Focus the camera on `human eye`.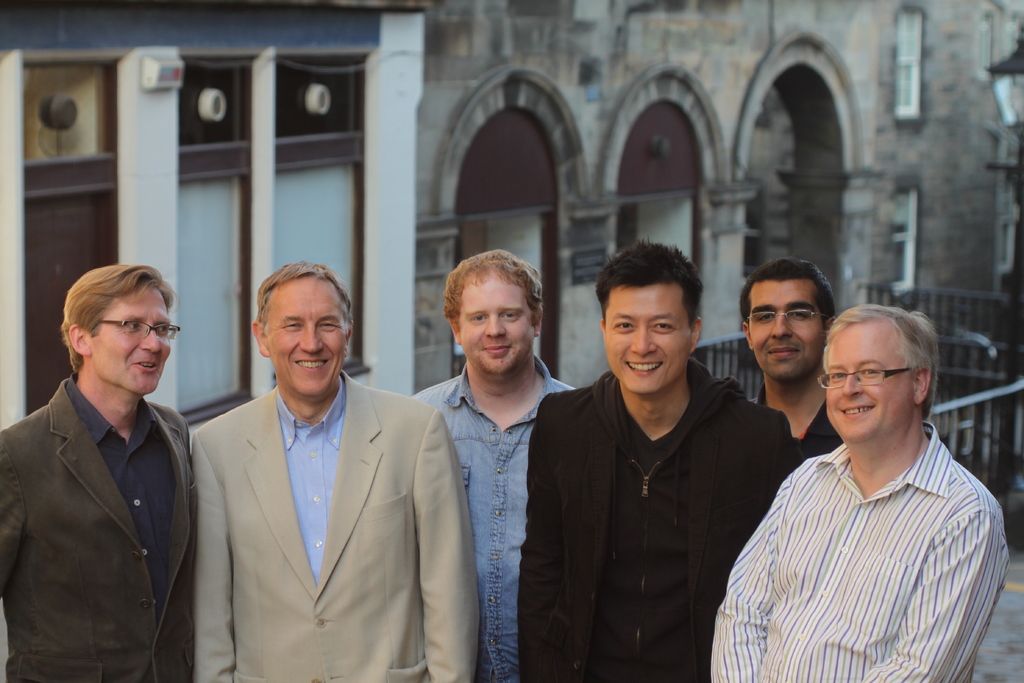
Focus region: {"x1": 318, "y1": 323, "x2": 342, "y2": 331}.
